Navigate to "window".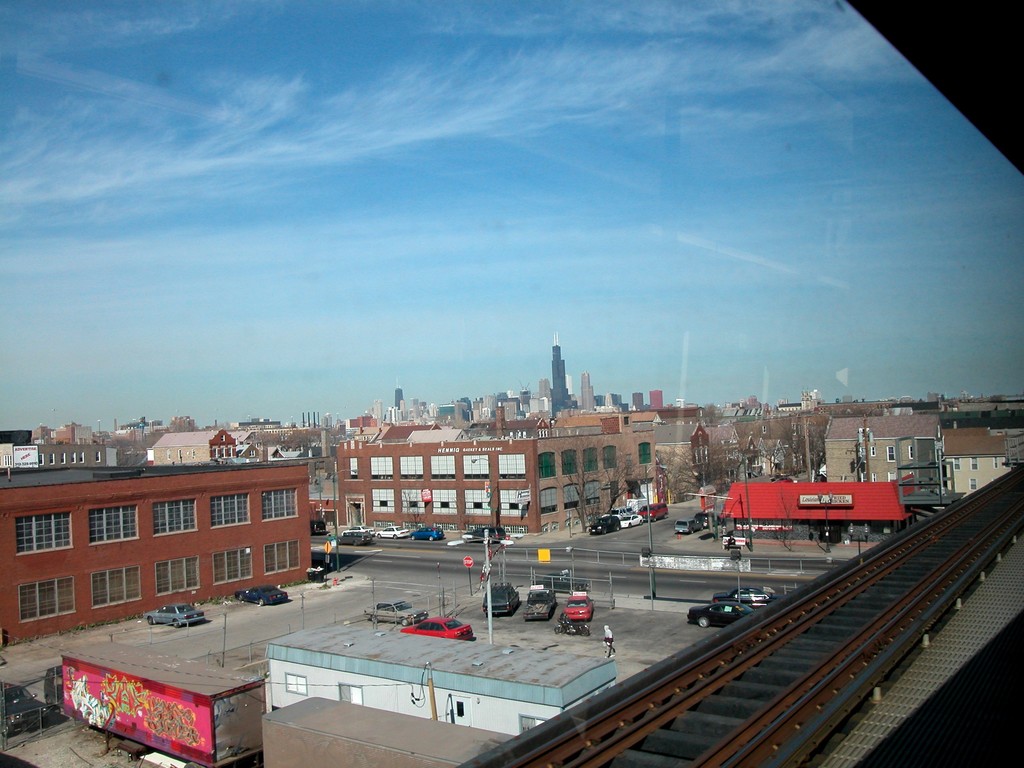
Navigation target: box(508, 589, 516, 598).
